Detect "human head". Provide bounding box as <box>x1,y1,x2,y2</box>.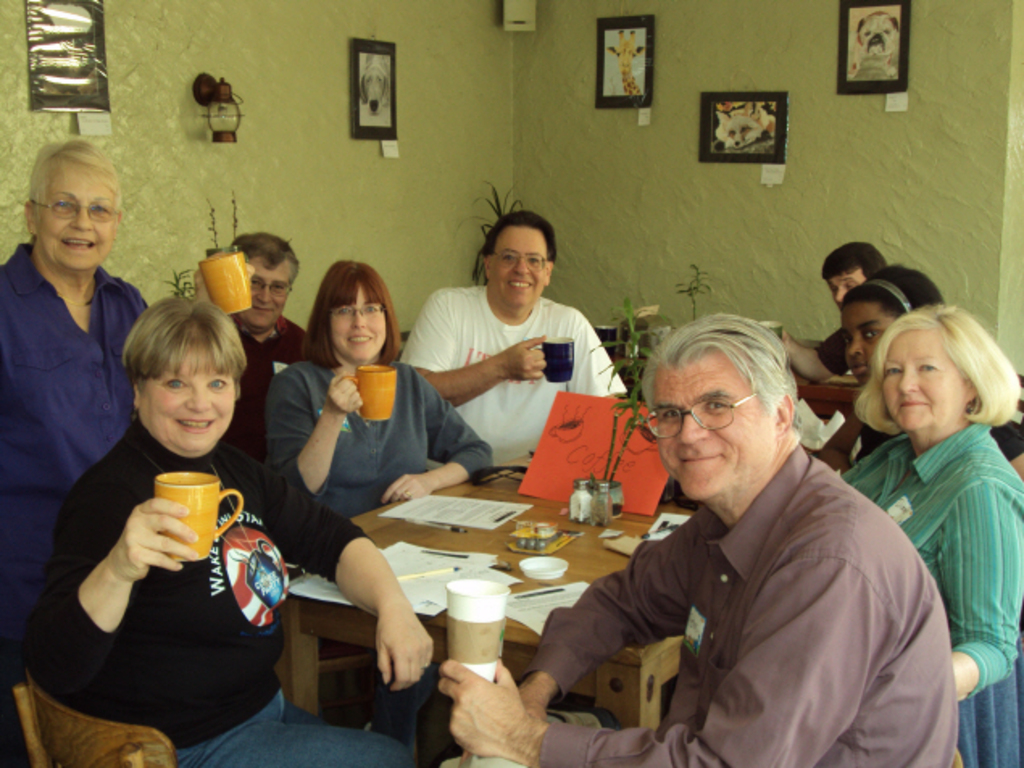
<box>656,313,792,502</box>.
